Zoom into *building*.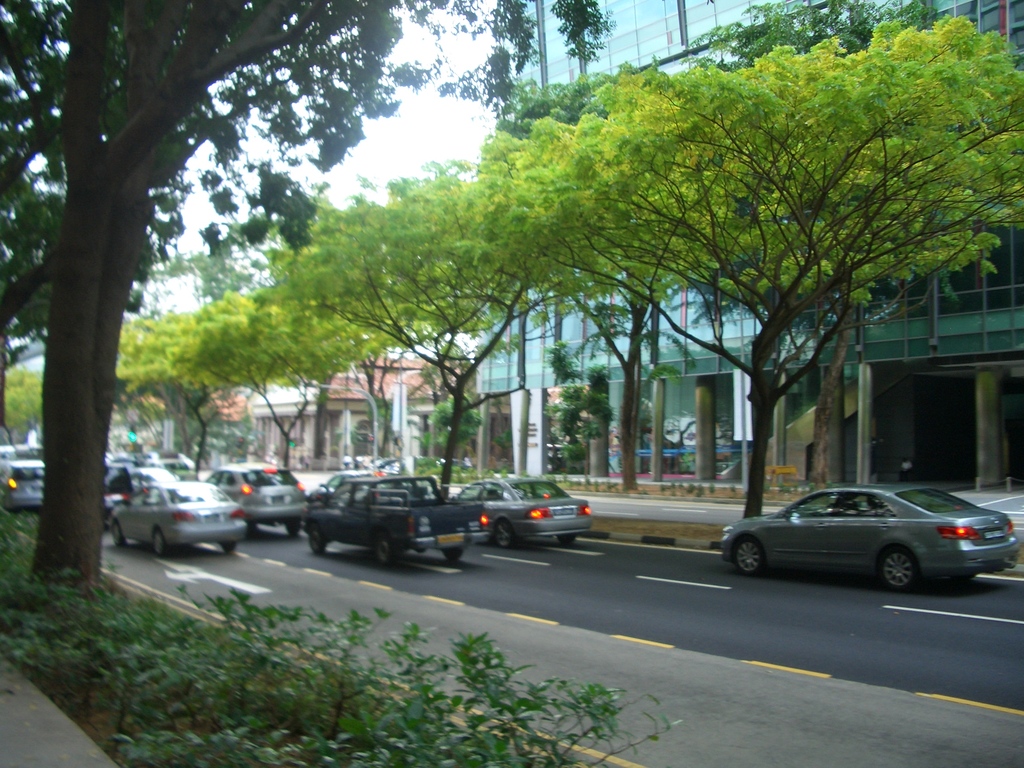
Zoom target: [477,0,1023,508].
